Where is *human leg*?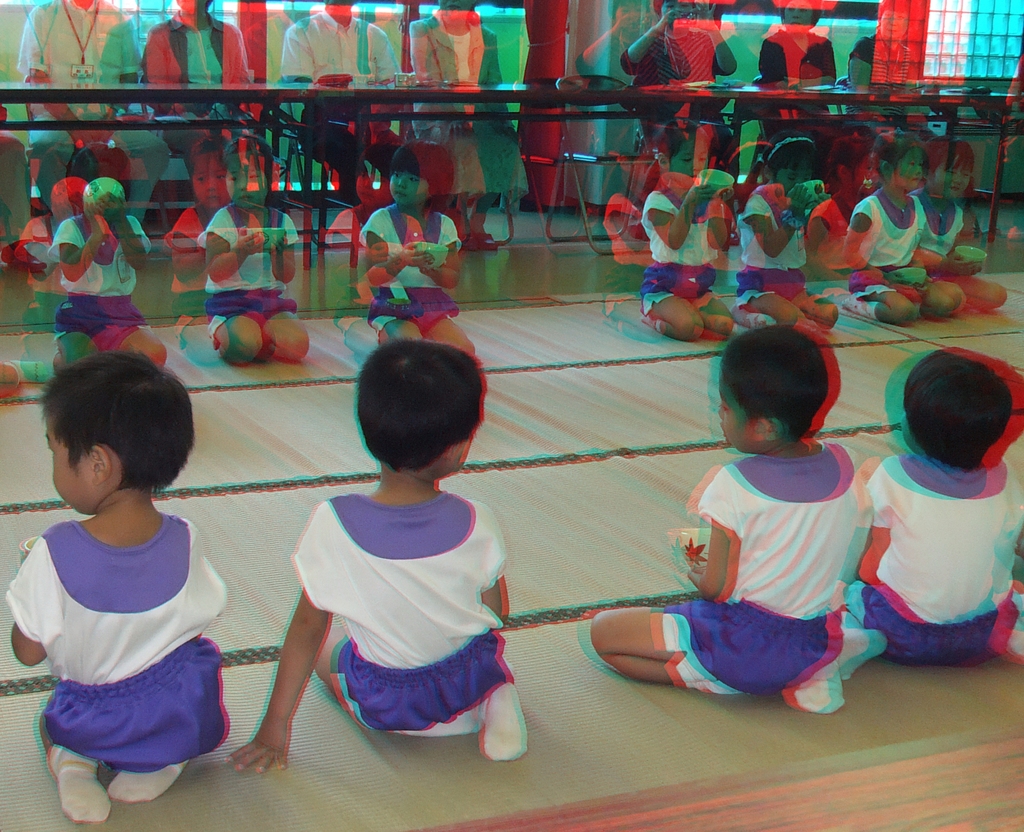
[267,303,310,362].
